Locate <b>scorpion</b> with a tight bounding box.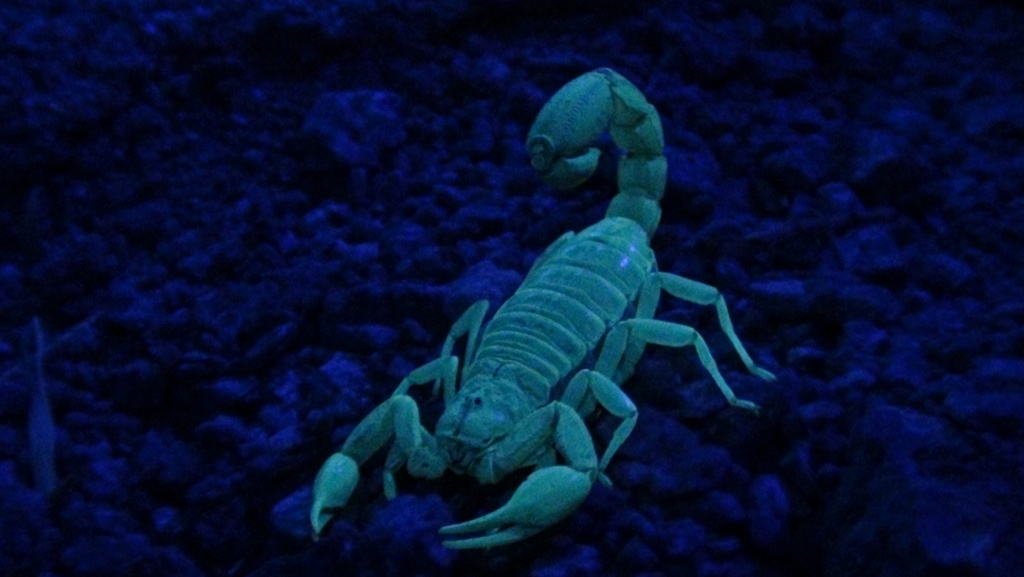
select_region(308, 64, 776, 554).
